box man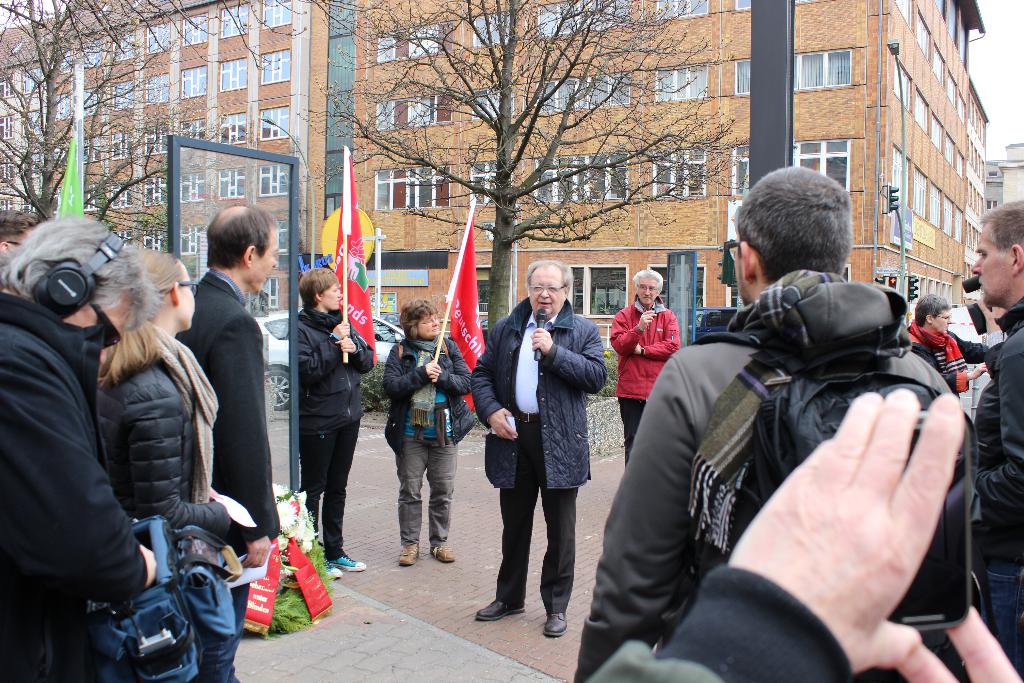
detection(467, 259, 612, 636)
